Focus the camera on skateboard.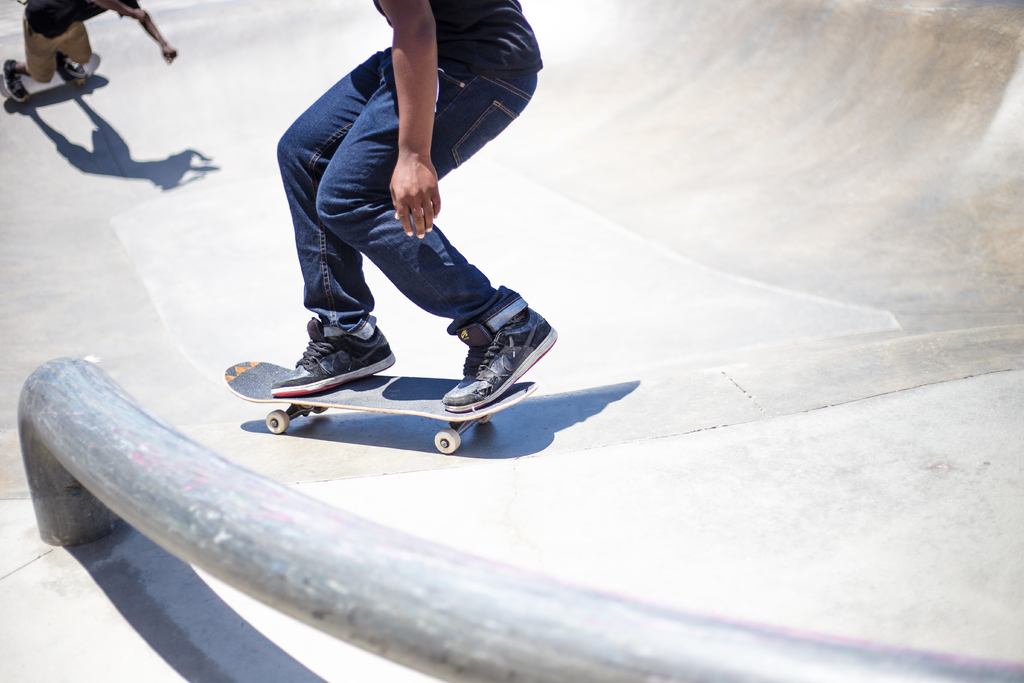
Focus region: {"x1": 218, "y1": 358, "x2": 540, "y2": 459}.
